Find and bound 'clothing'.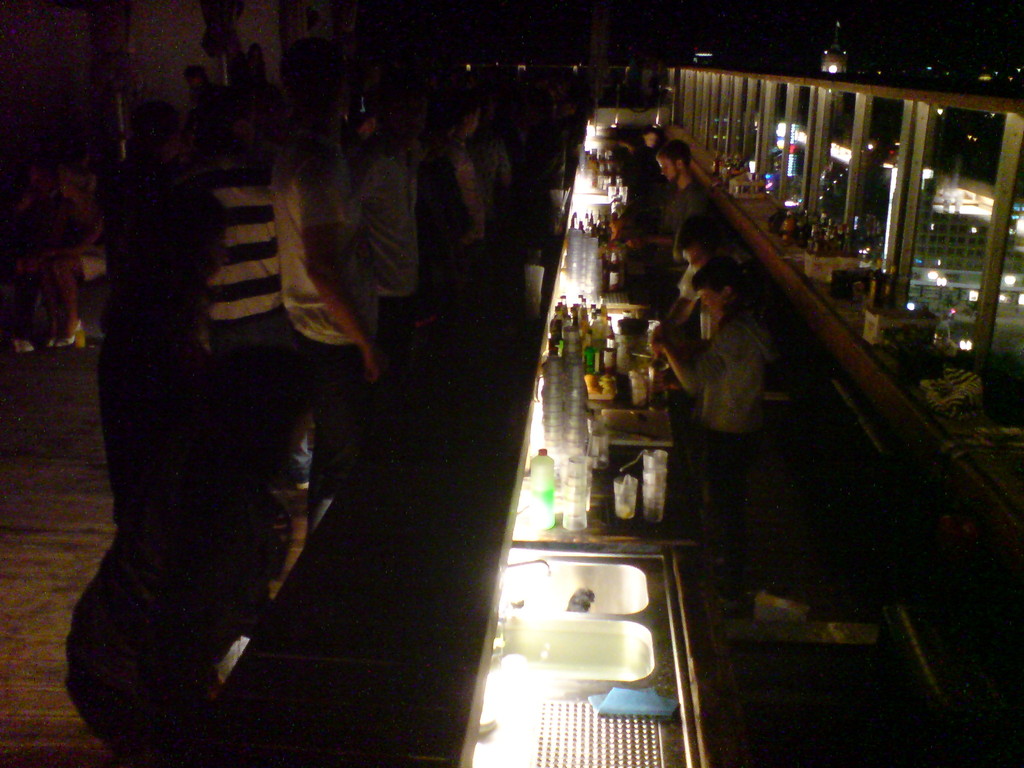
Bound: detection(449, 141, 486, 261).
